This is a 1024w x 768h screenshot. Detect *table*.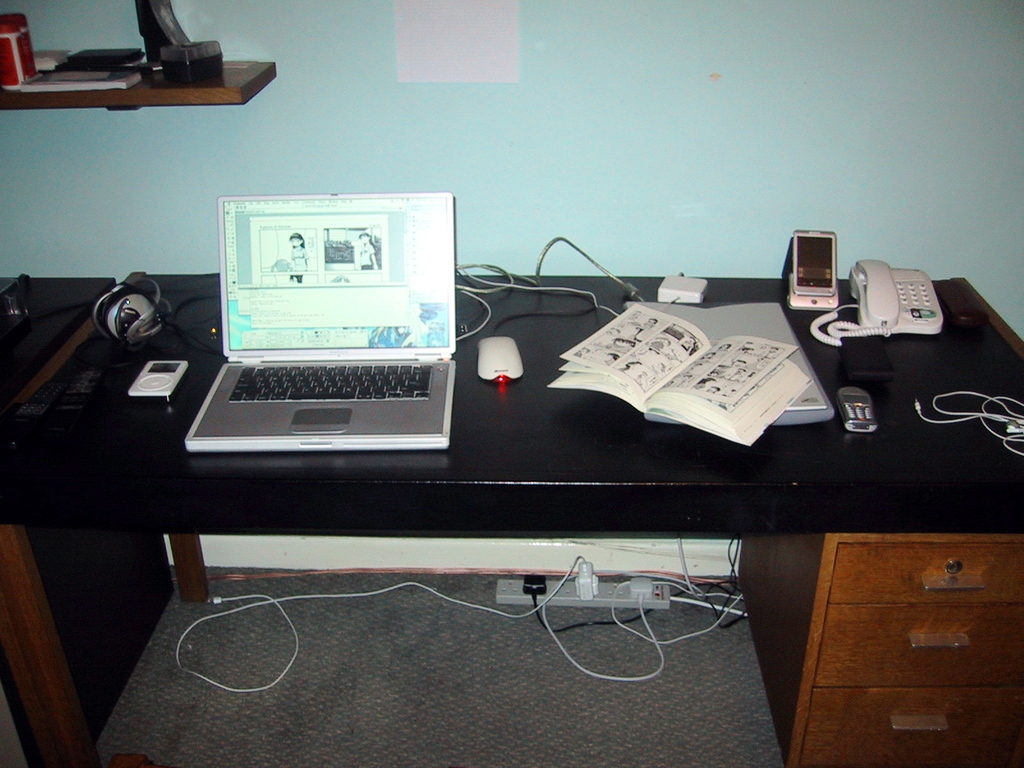
[left=0, top=276, right=175, bottom=767].
